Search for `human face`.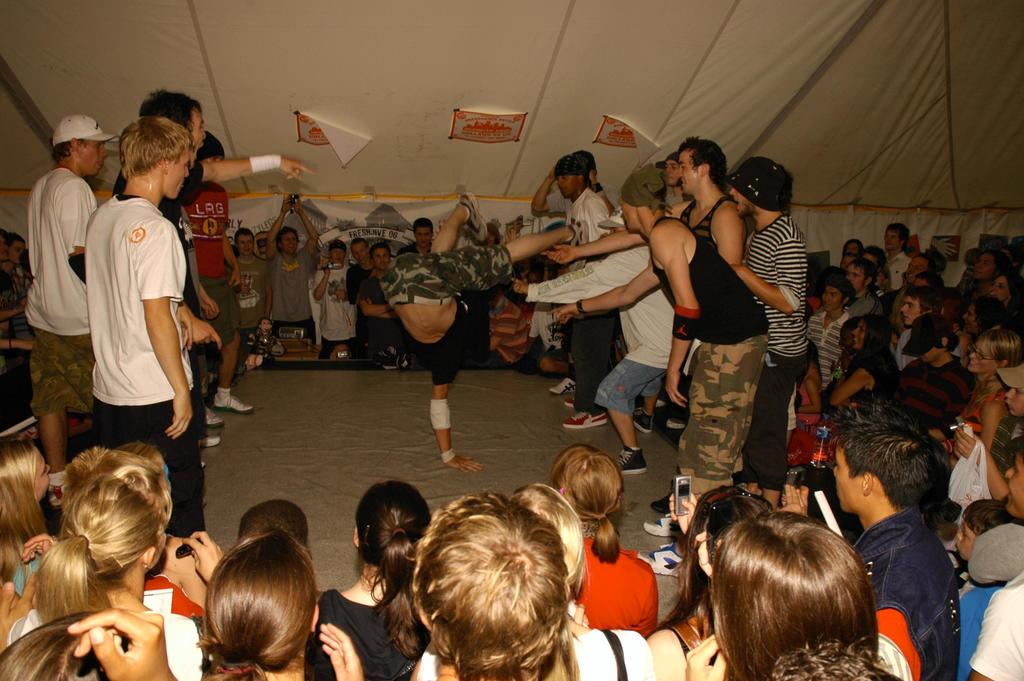
Found at 988, 273, 1007, 306.
